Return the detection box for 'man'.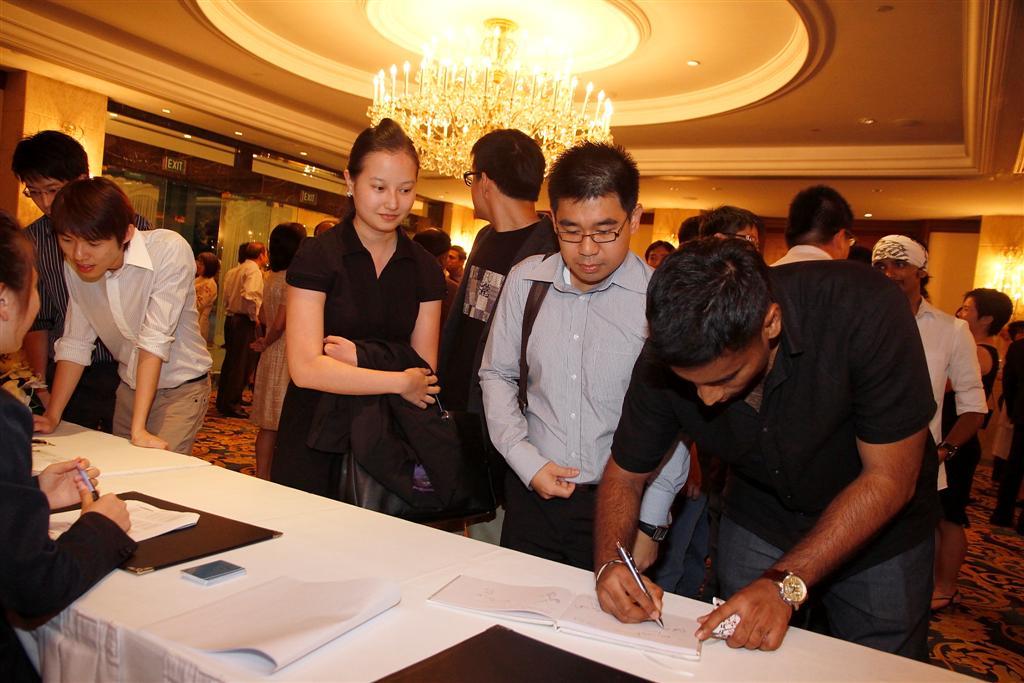
crop(444, 244, 472, 278).
